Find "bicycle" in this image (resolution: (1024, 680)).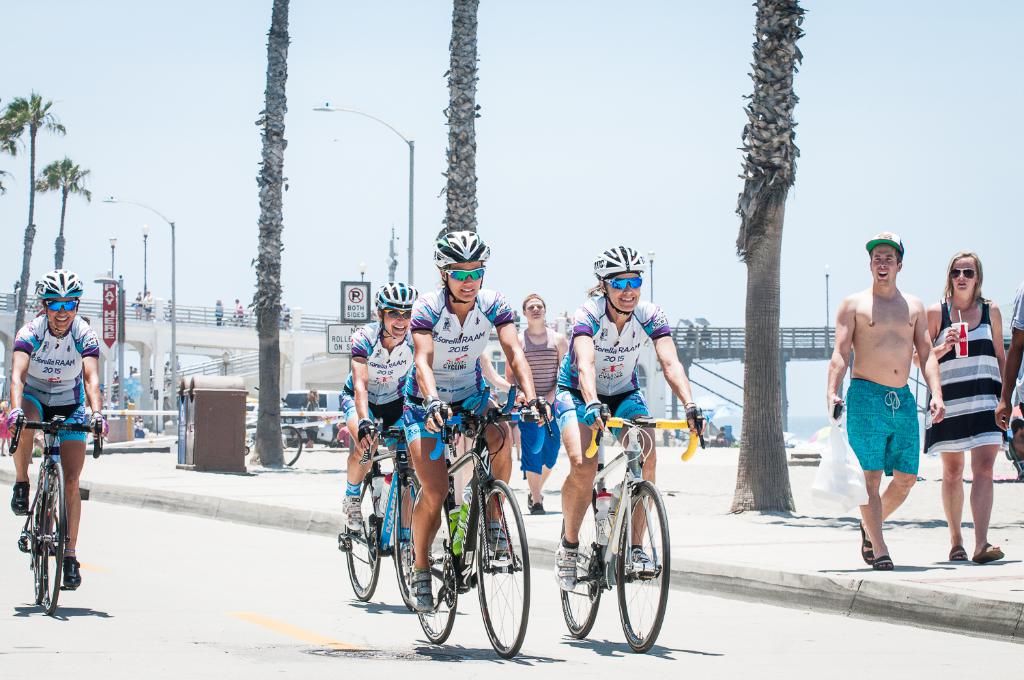
(332, 410, 461, 606).
